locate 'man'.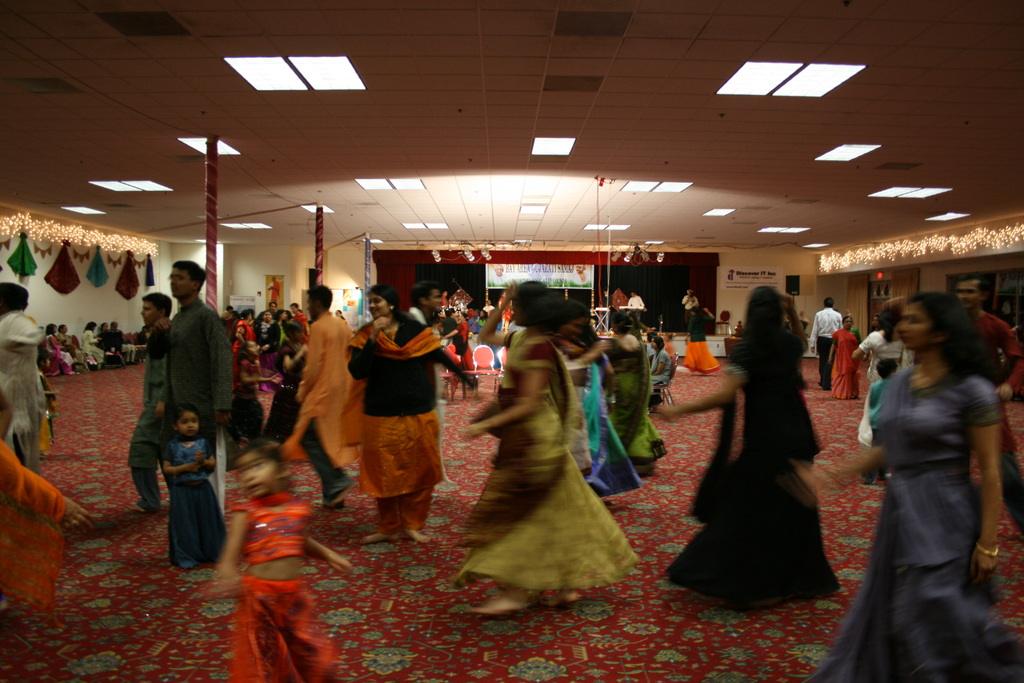
Bounding box: bbox(493, 263, 508, 284).
